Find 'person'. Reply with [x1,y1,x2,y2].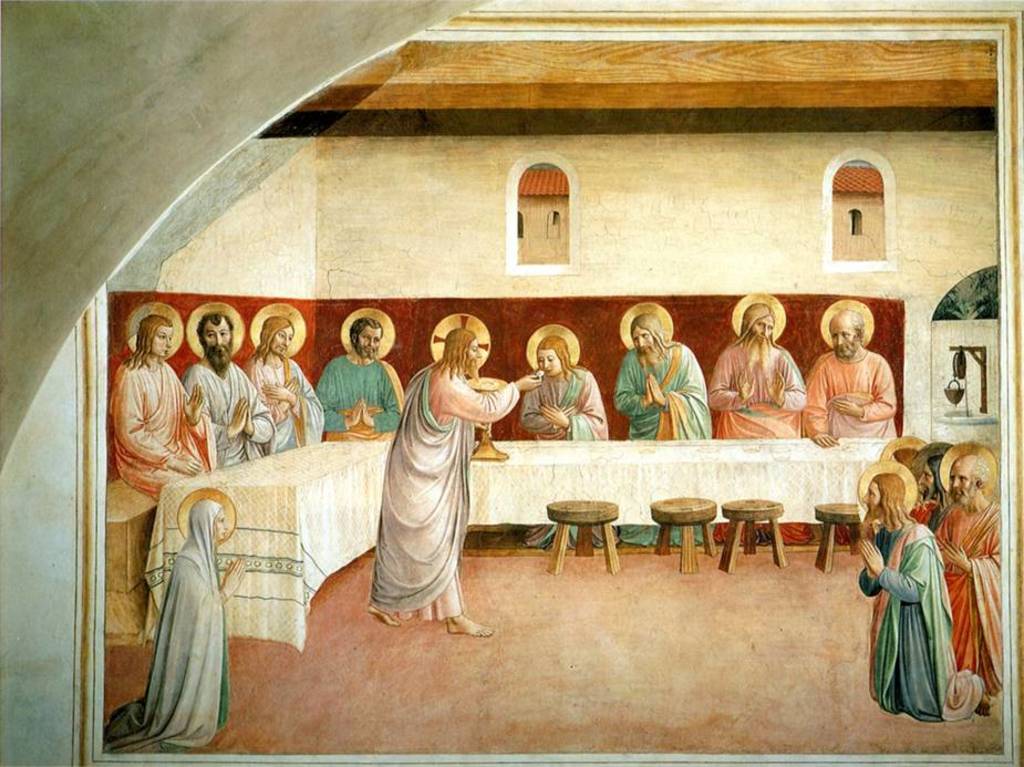
[102,310,207,502].
